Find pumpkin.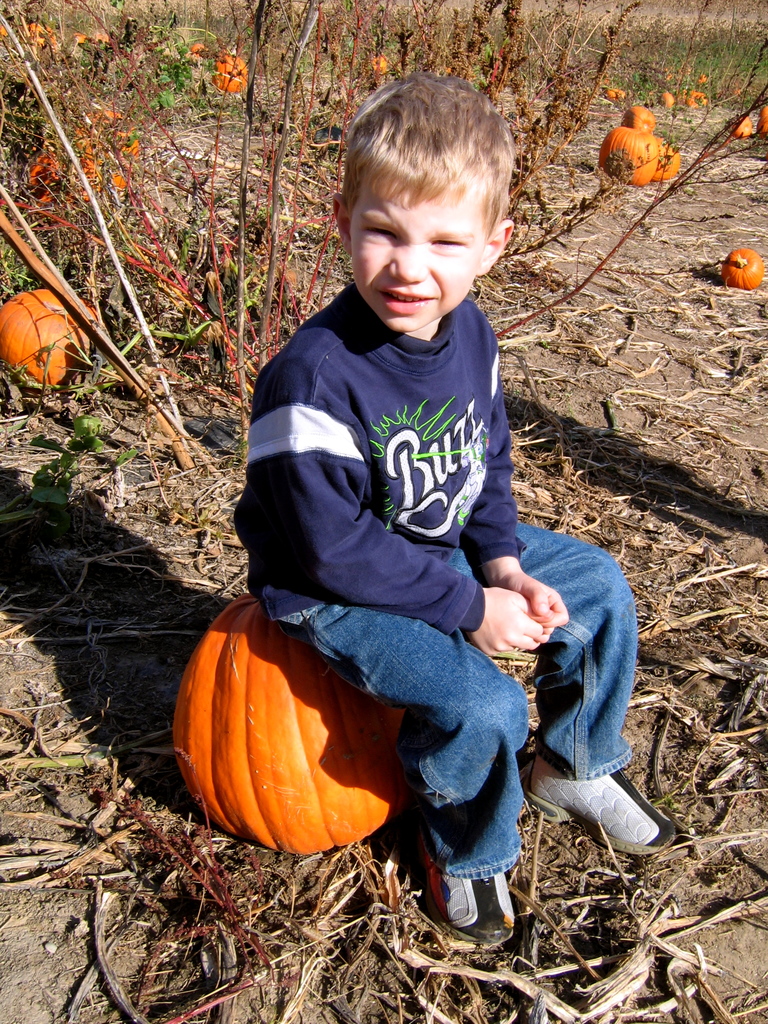
left=28, top=137, right=123, bottom=214.
